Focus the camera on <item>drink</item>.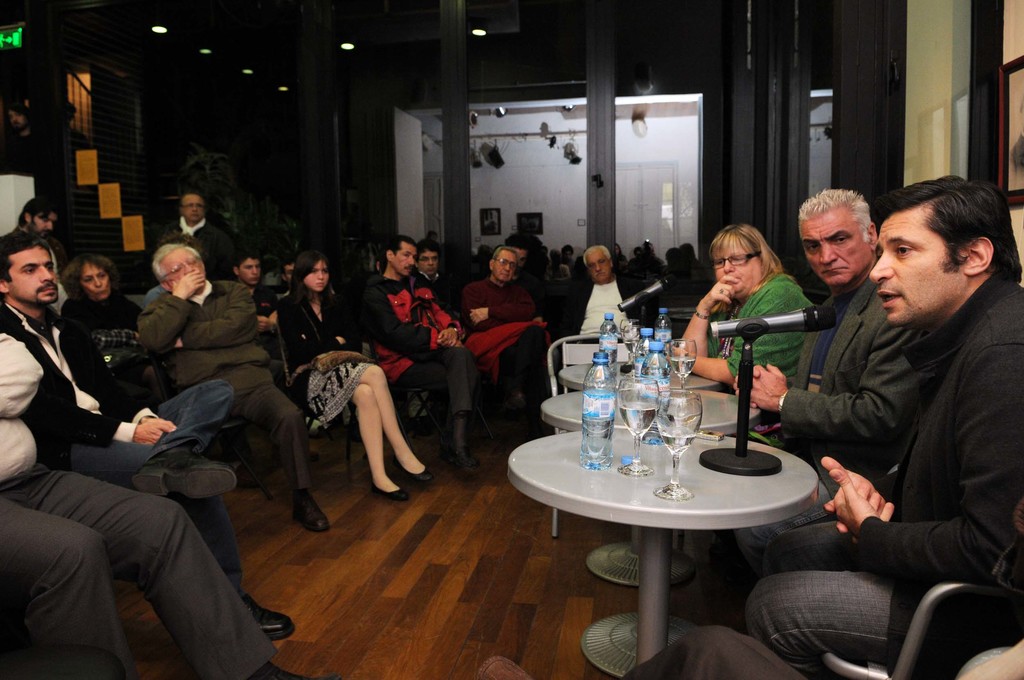
Focus region: (x1=625, y1=341, x2=637, y2=355).
